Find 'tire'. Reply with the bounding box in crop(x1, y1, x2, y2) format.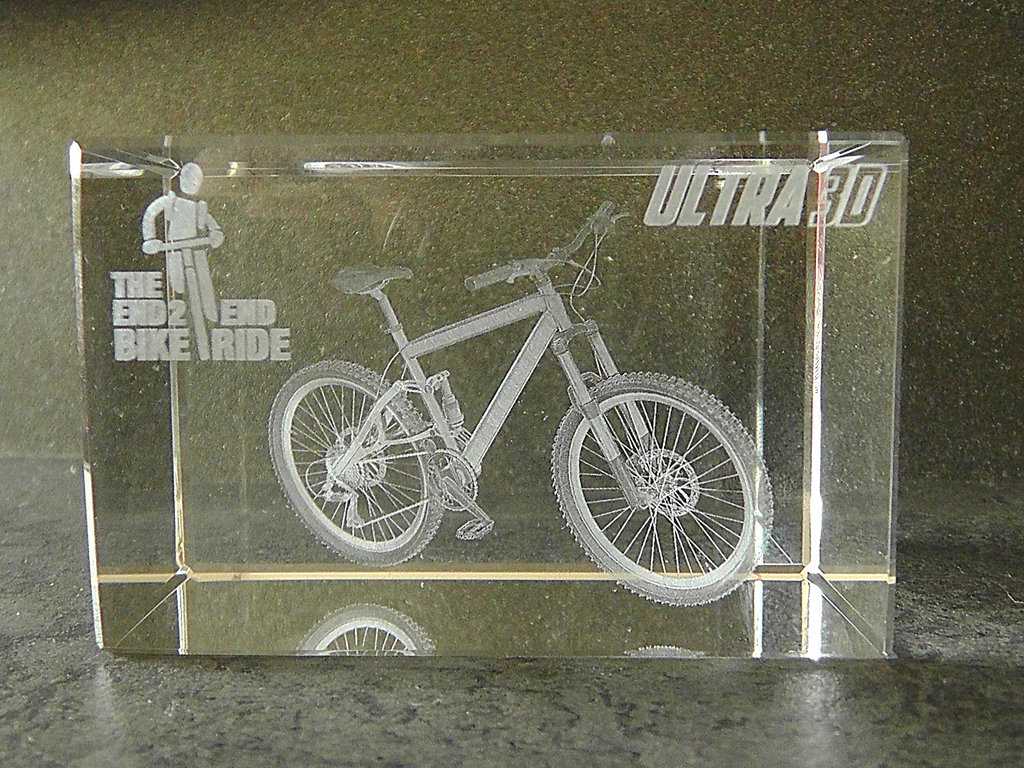
crop(268, 358, 446, 567).
